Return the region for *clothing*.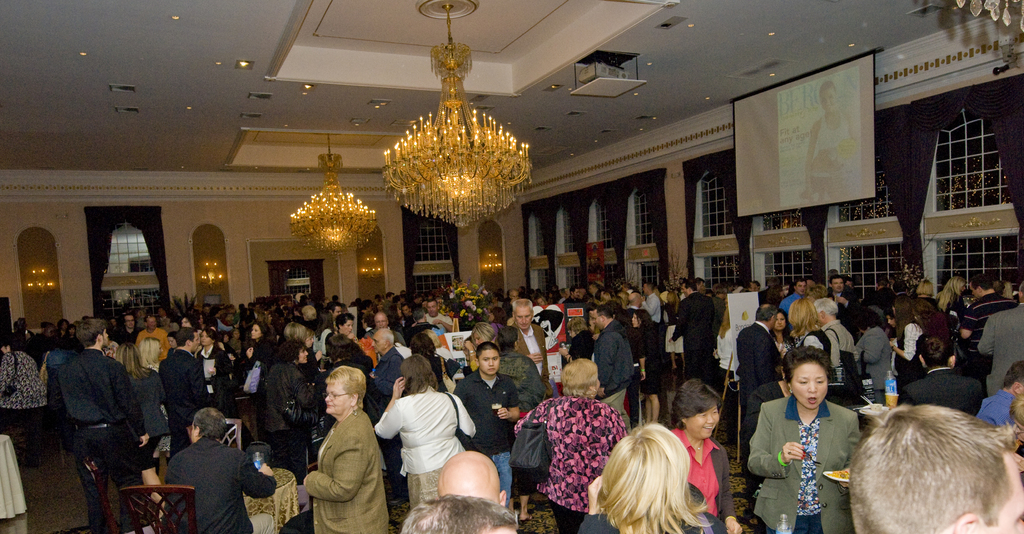
{"x1": 982, "y1": 387, "x2": 1018, "y2": 428}.
